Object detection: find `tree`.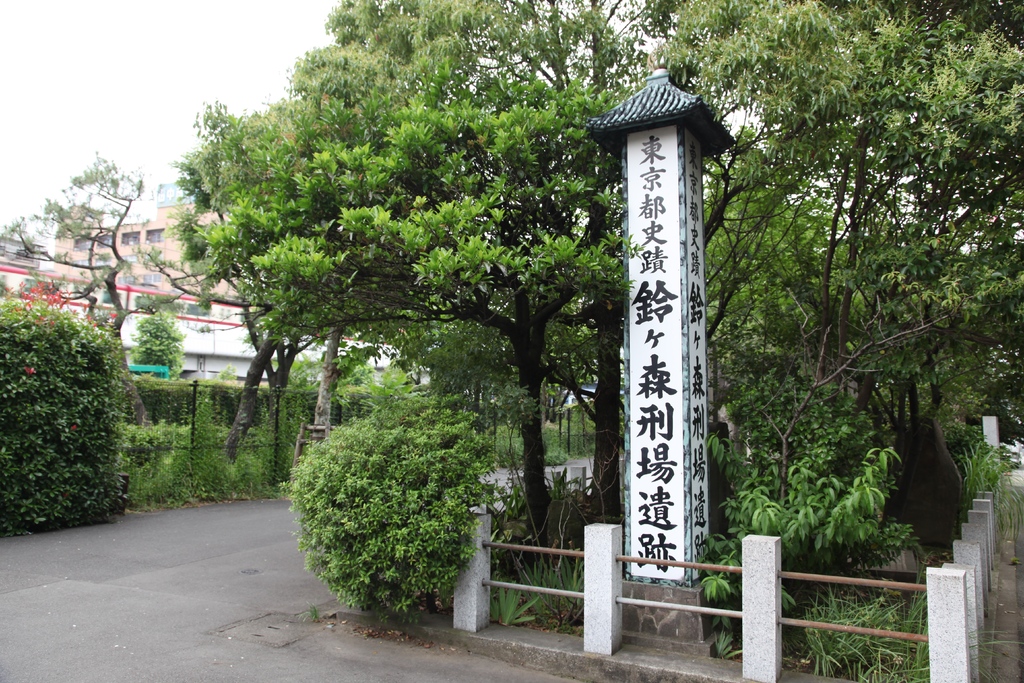
<bbox>0, 148, 186, 424</bbox>.
